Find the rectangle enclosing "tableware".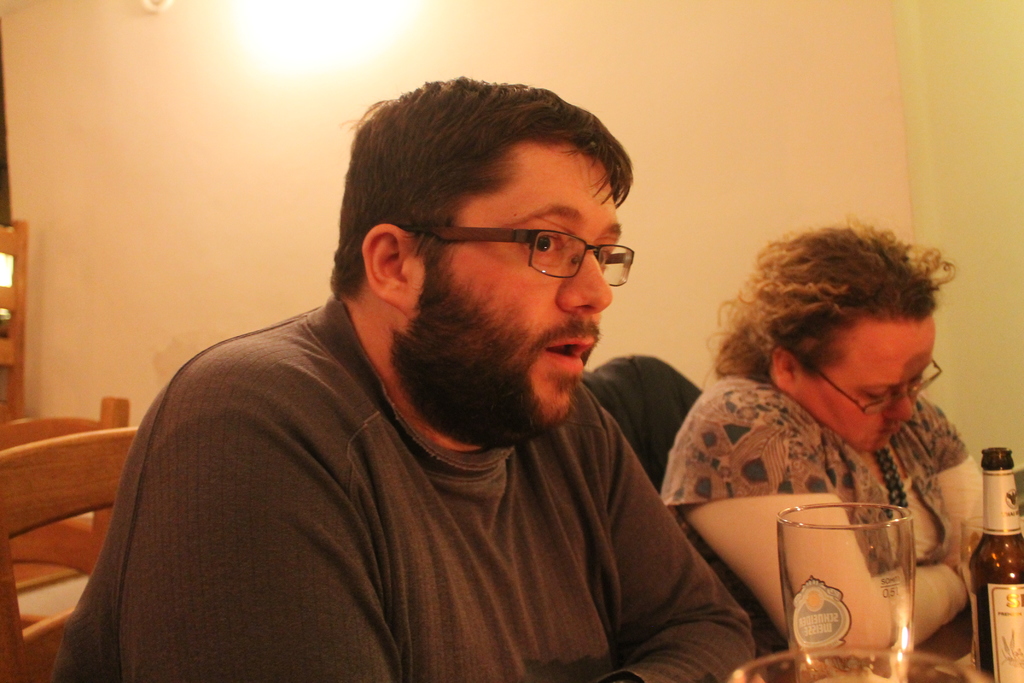
region(784, 500, 933, 662).
